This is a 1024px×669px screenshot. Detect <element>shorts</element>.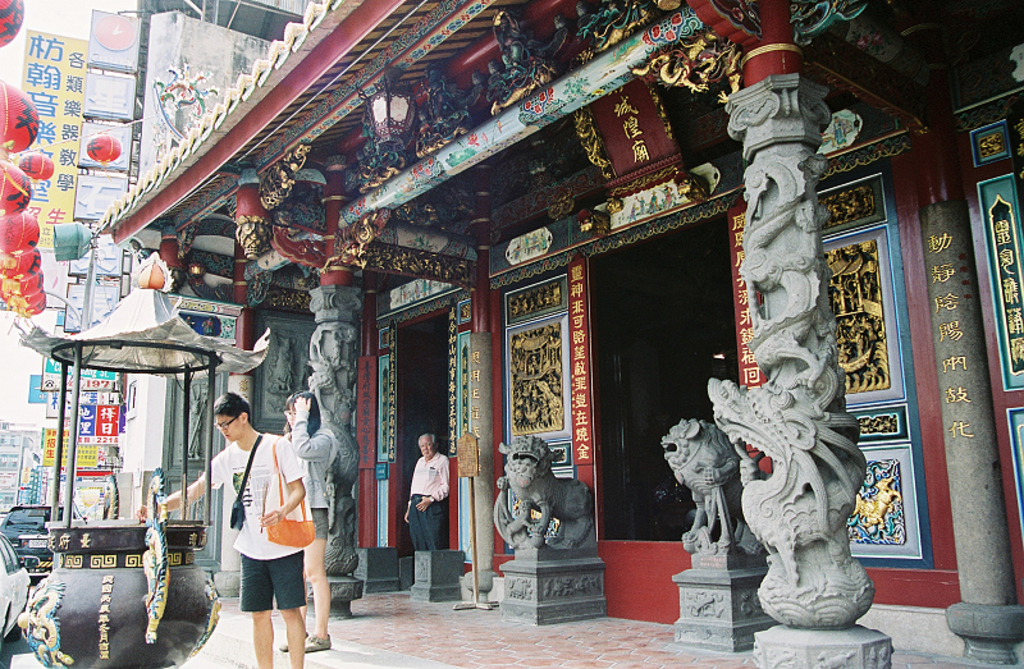
307,505,332,539.
